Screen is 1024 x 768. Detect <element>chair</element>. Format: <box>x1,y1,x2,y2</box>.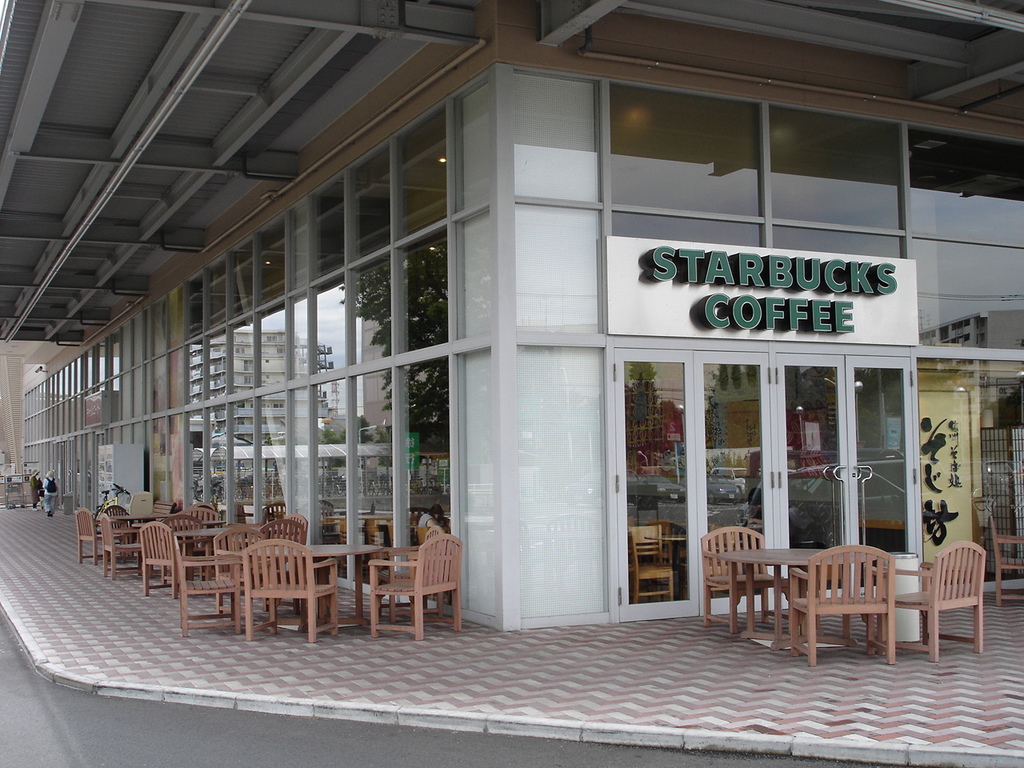
<box>185,498,217,548</box>.
